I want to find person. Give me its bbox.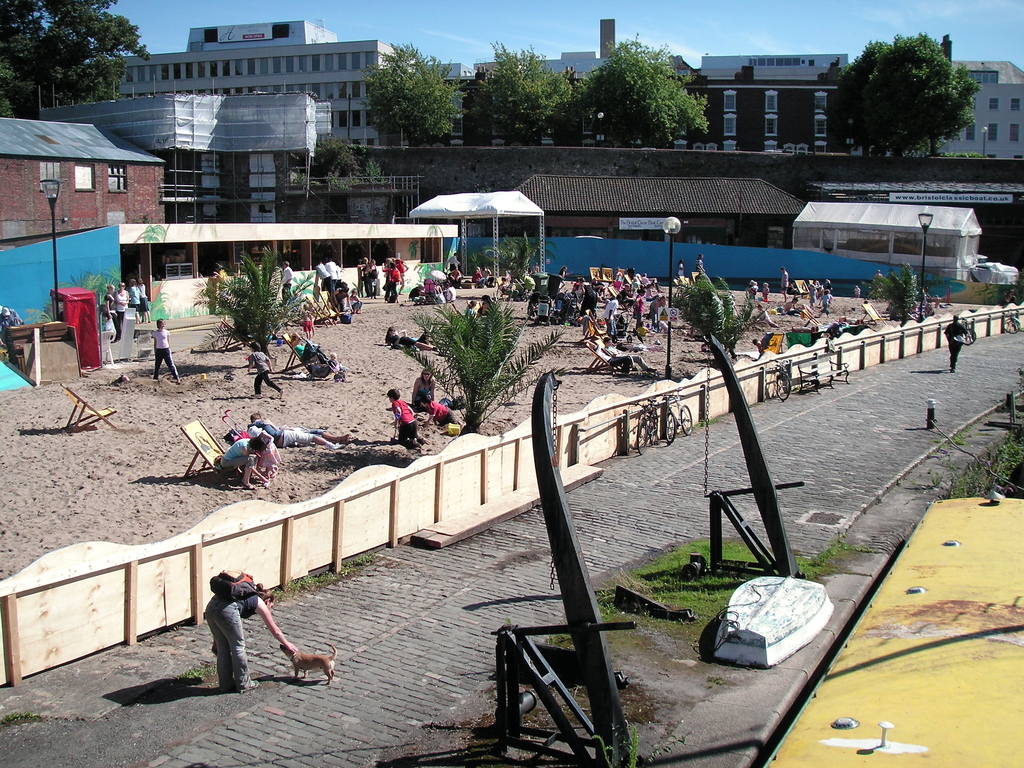
region(246, 340, 282, 400).
